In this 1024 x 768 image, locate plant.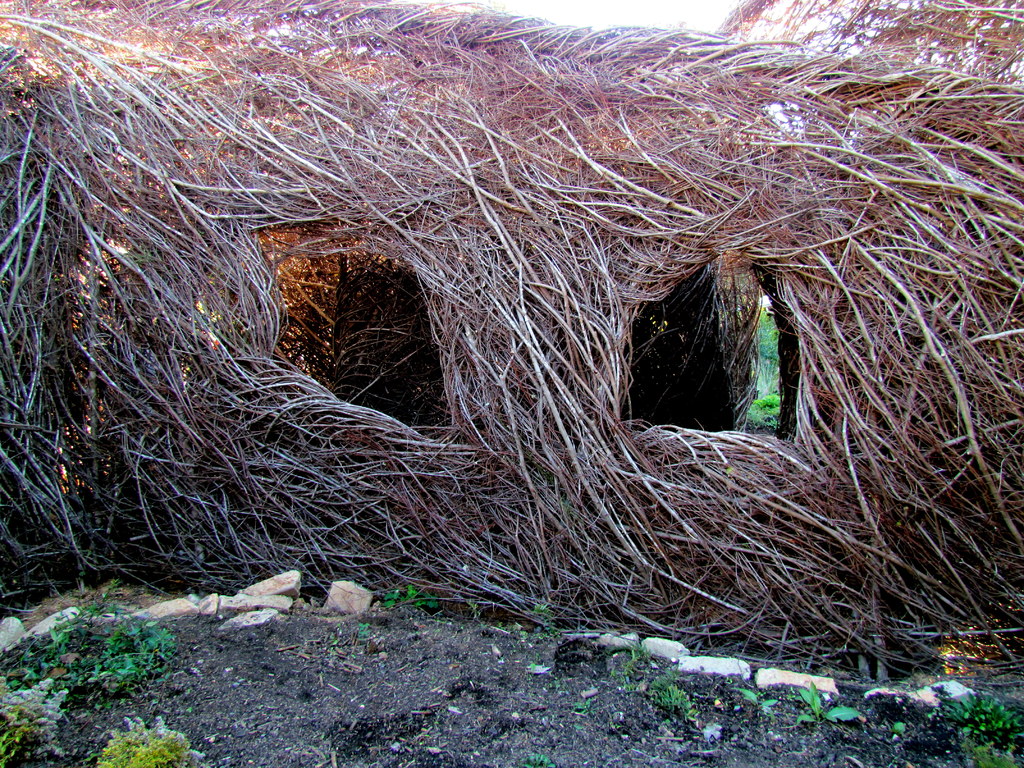
Bounding box: bbox(724, 673, 735, 687).
